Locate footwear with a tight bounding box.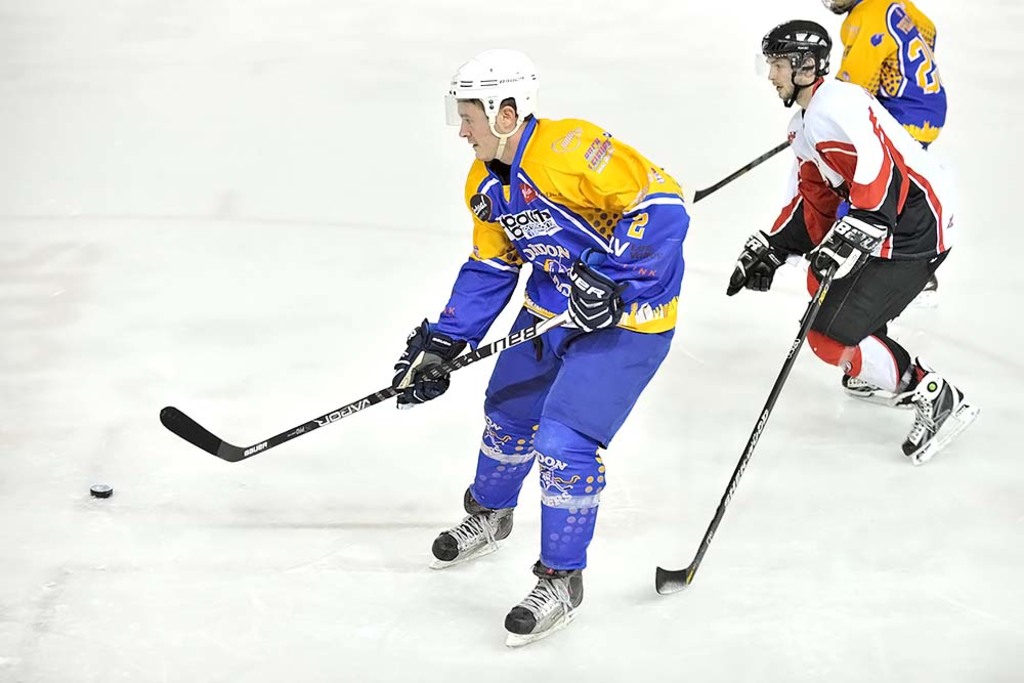
x1=897 y1=368 x2=966 y2=451.
